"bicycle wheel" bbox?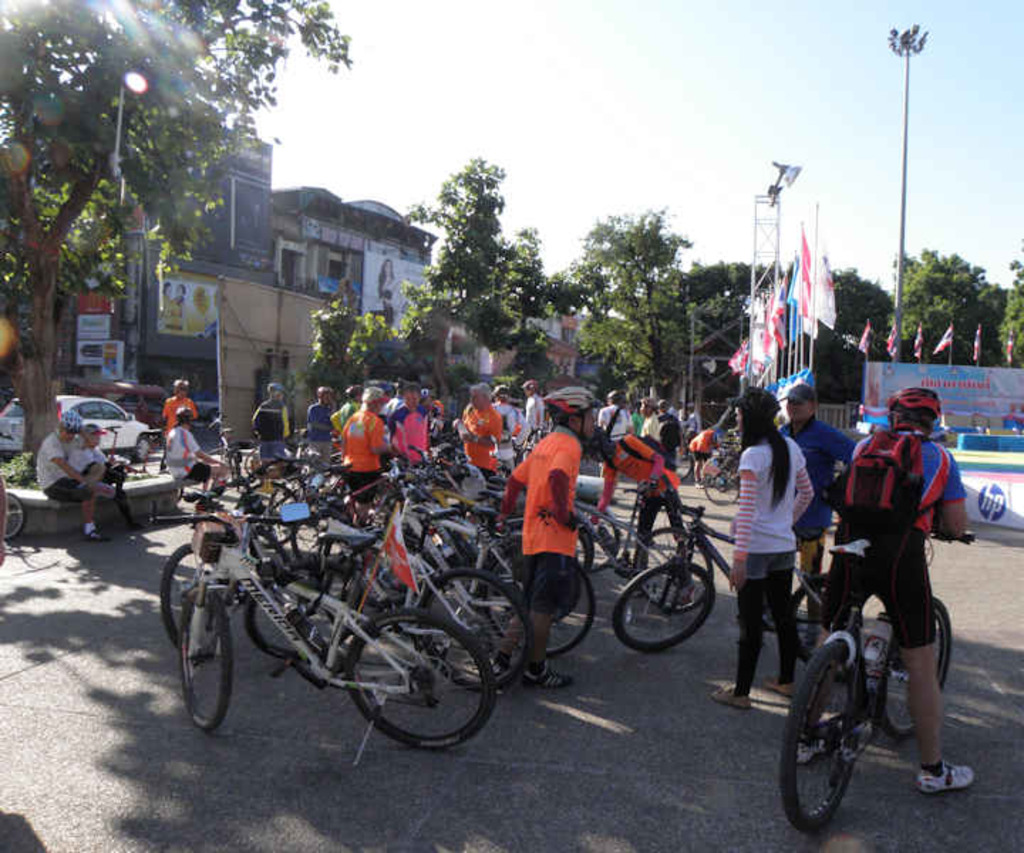
{"x1": 283, "y1": 542, "x2": 353, "y2": 577}
